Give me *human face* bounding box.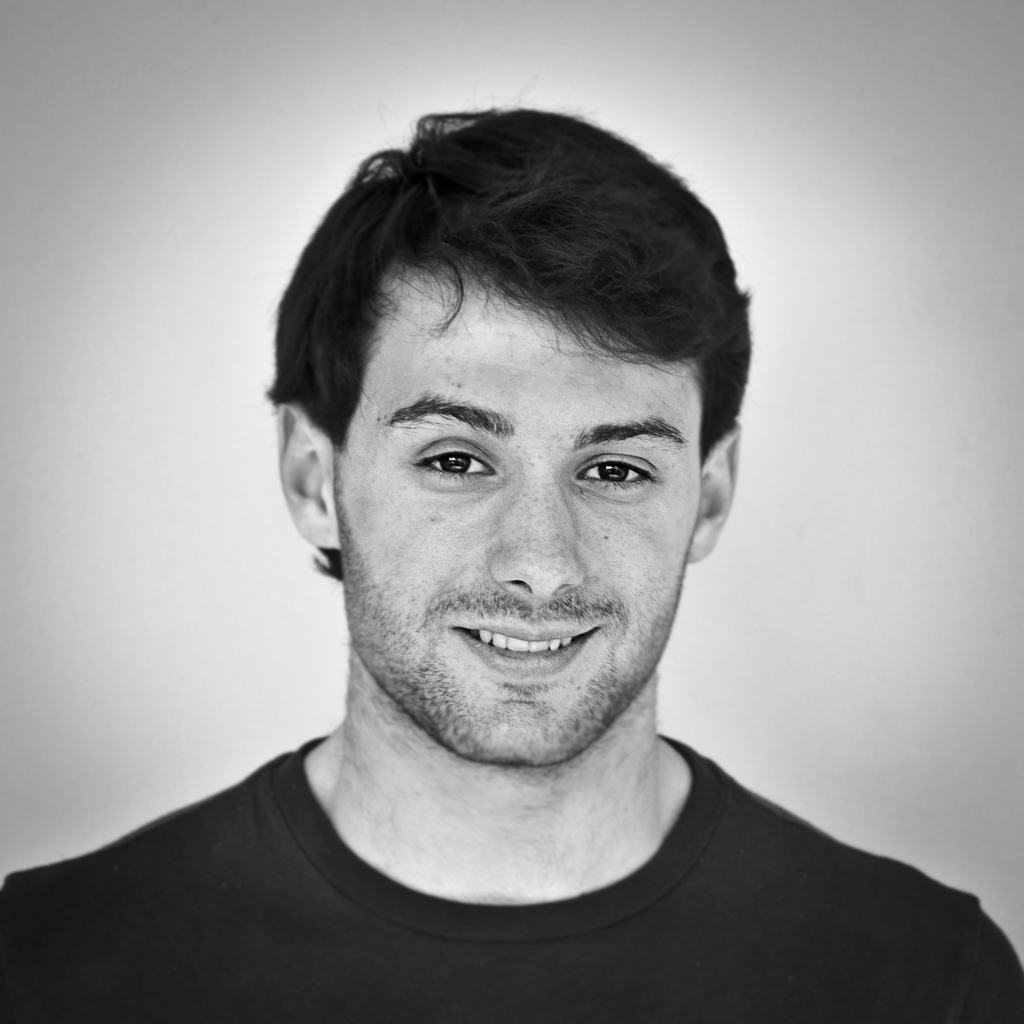
{"left": 335, "top": 269, "right": 705, "bottom": 765}.
